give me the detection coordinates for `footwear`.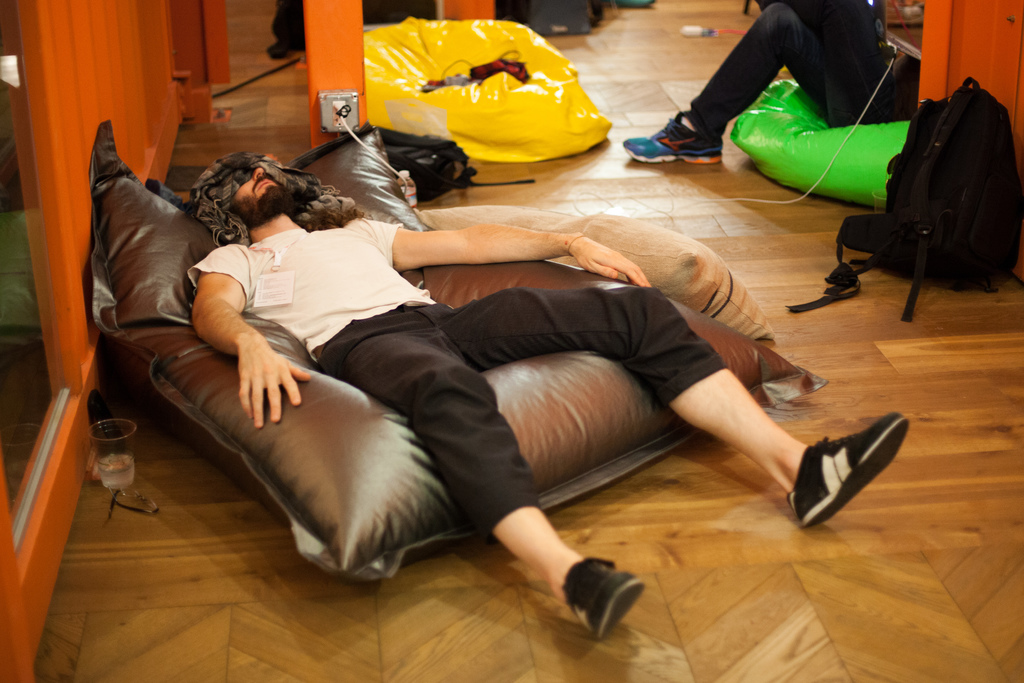
bbox(783, 407, 918, 531).
